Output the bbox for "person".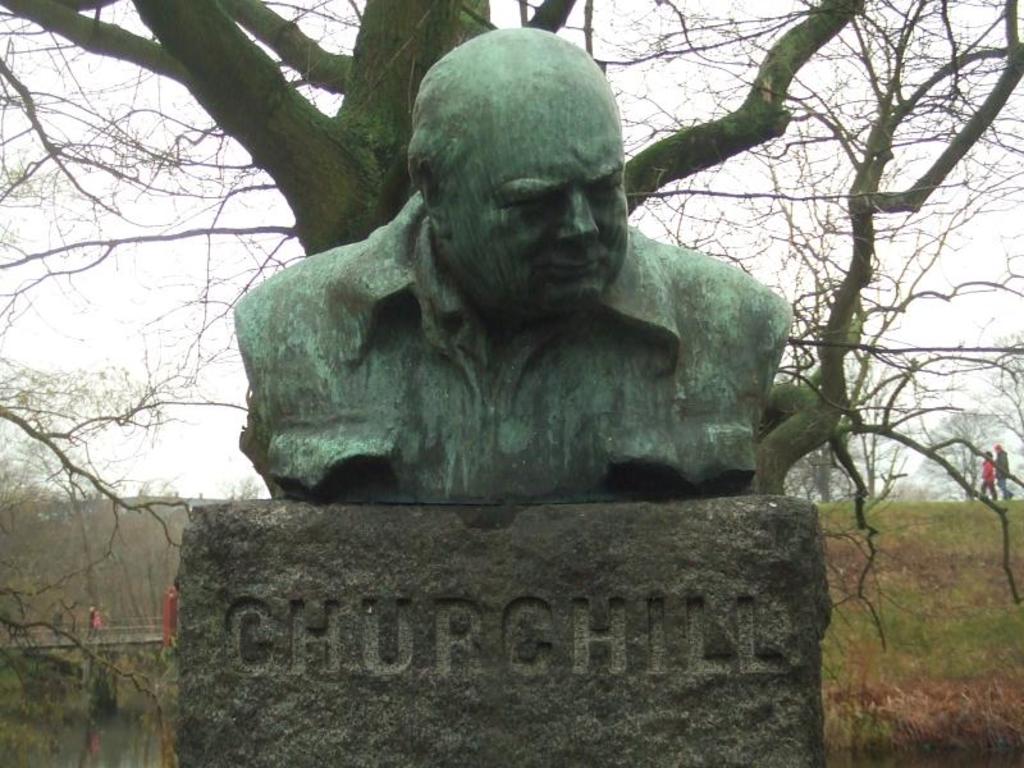
BBox(193, 73, 827, 527).
